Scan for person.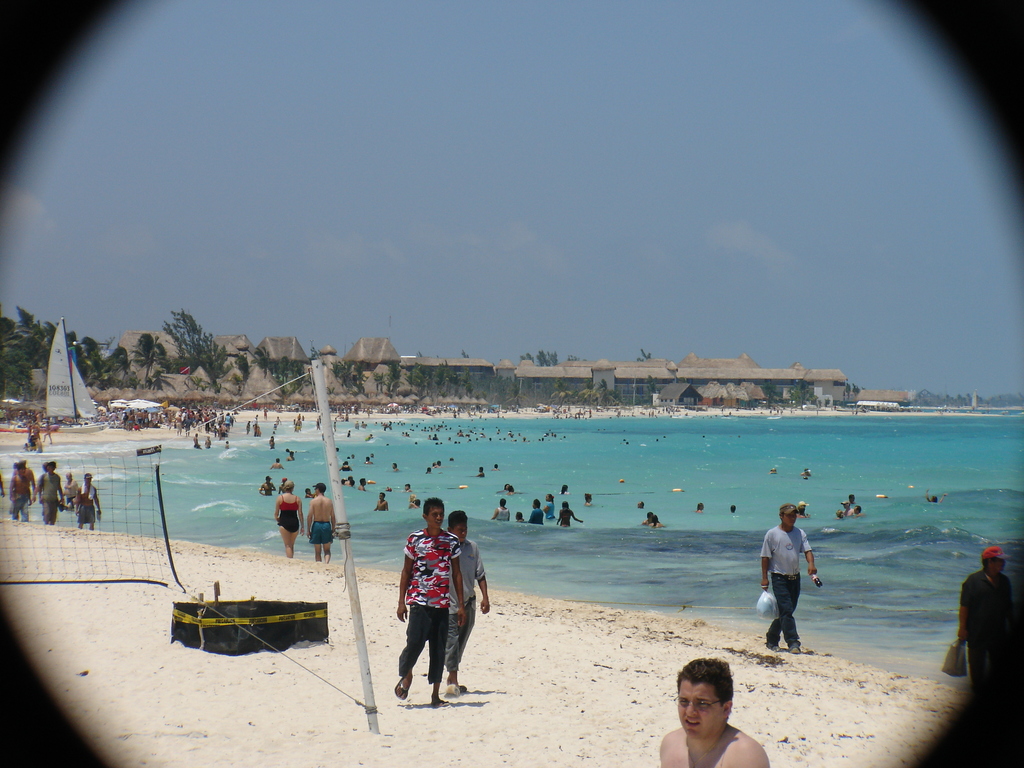
Scan result: box=[659, 659, 772, 767].
